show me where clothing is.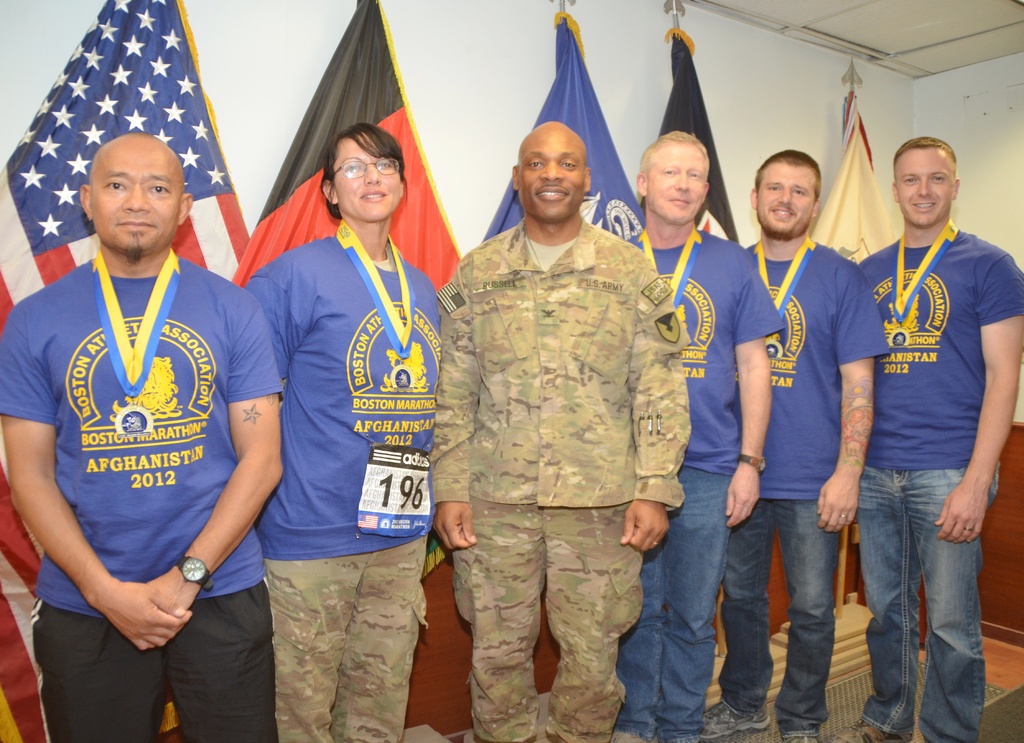
clothing is at 623 227 786 742.
